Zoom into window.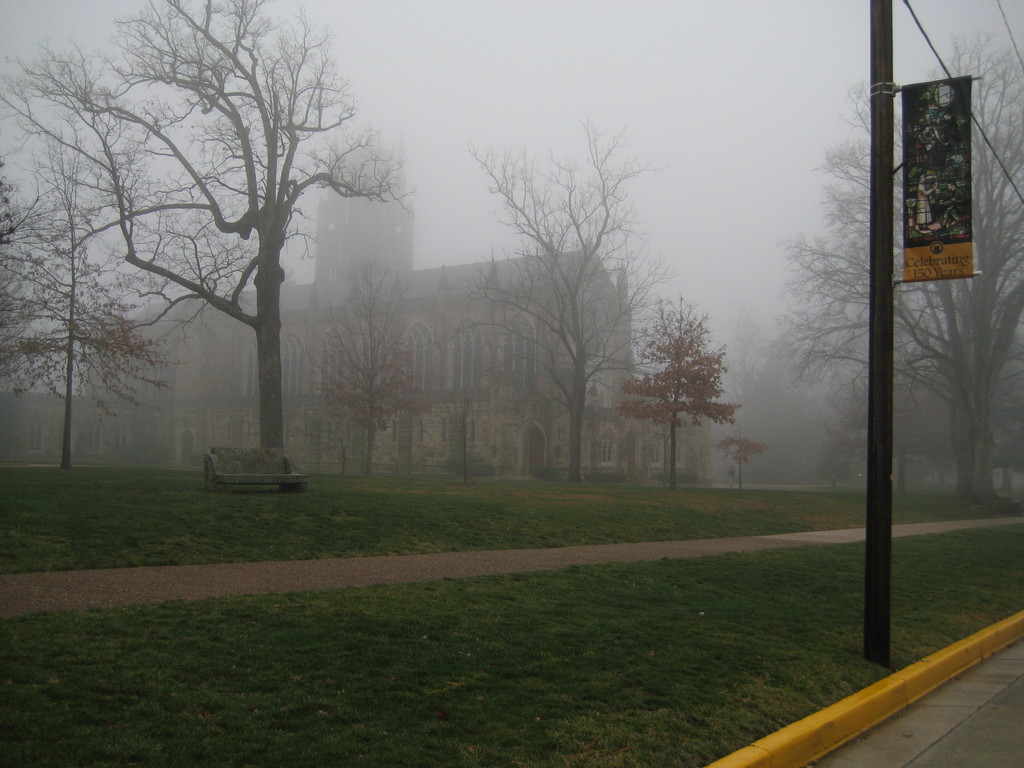
Zoom target: detection(323, 330, 356, 396).
